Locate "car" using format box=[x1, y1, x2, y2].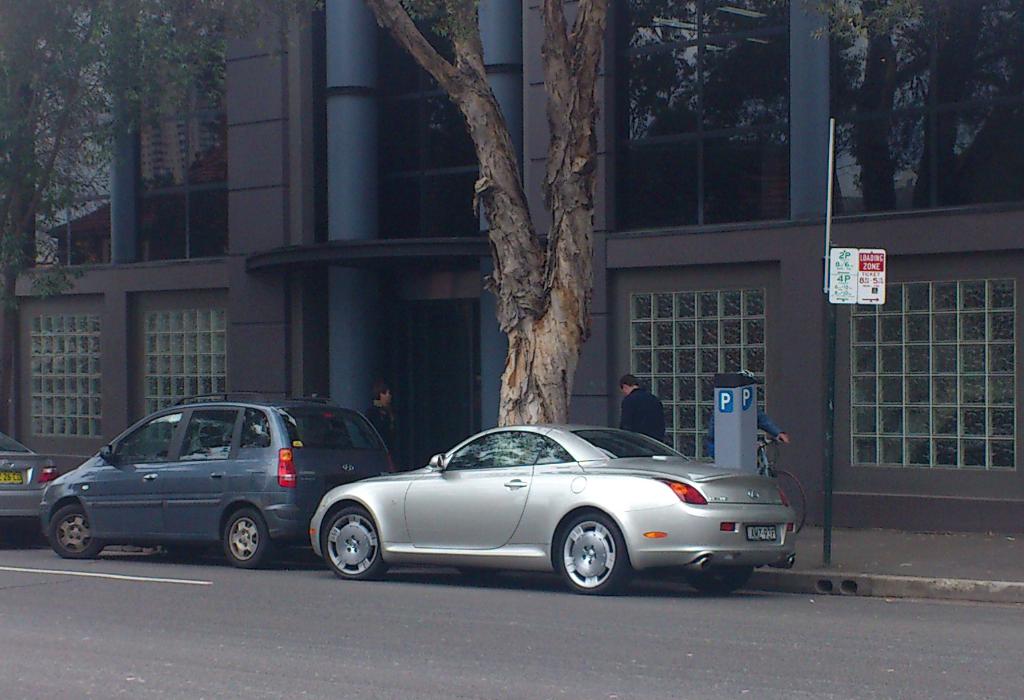
box=[0, 429, 60, 535].
